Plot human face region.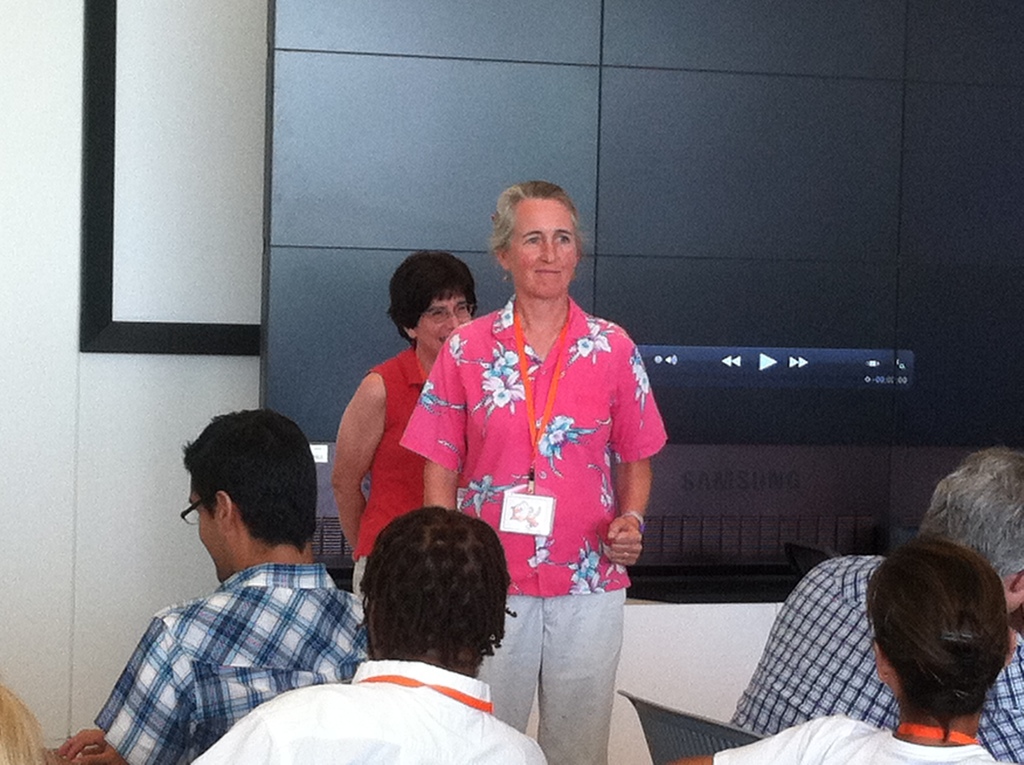
Plotted at (left=511, top=203, right=578, bottom=297).
